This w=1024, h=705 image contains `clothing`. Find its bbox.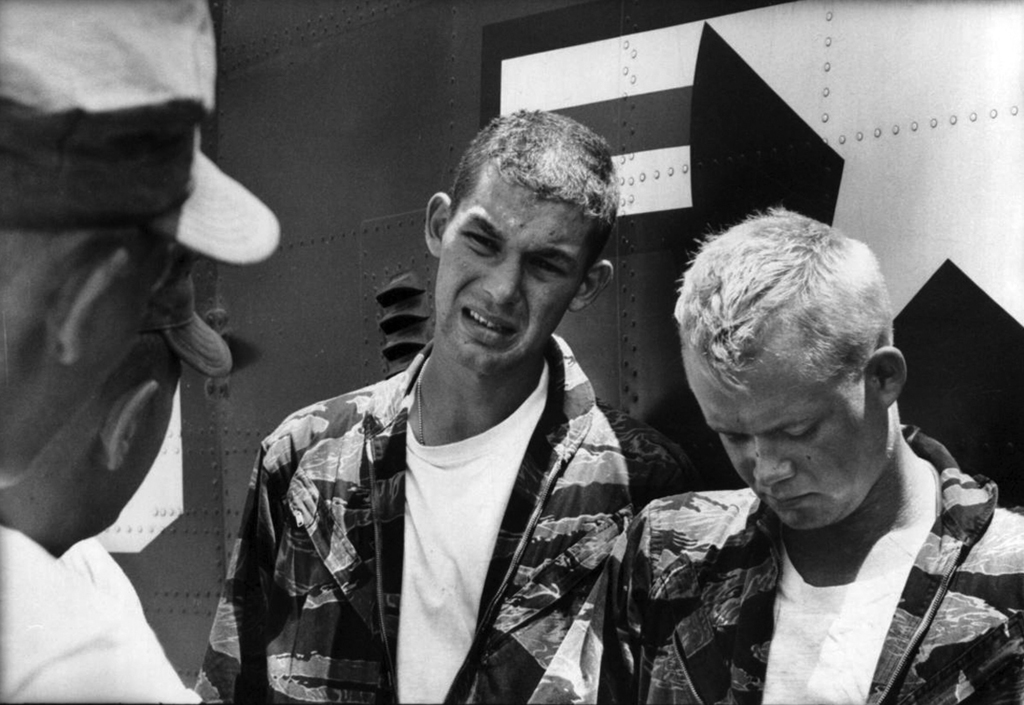
(left=530, top=418, right=1022, bottom=704).
